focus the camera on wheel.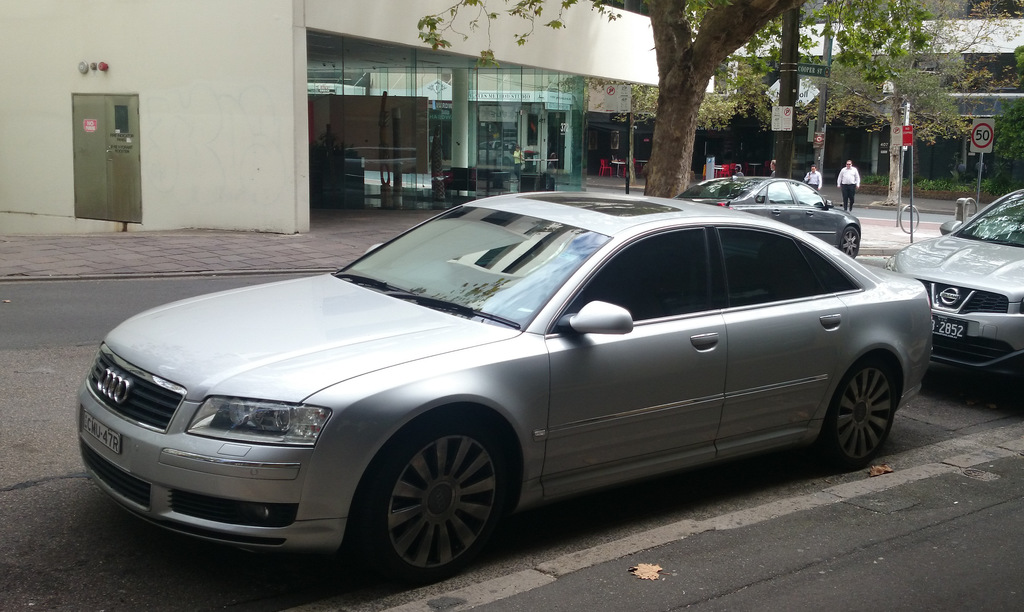
Focus region: {"left": 840, "top": 223, "right": 862, "bottom": 263}.
